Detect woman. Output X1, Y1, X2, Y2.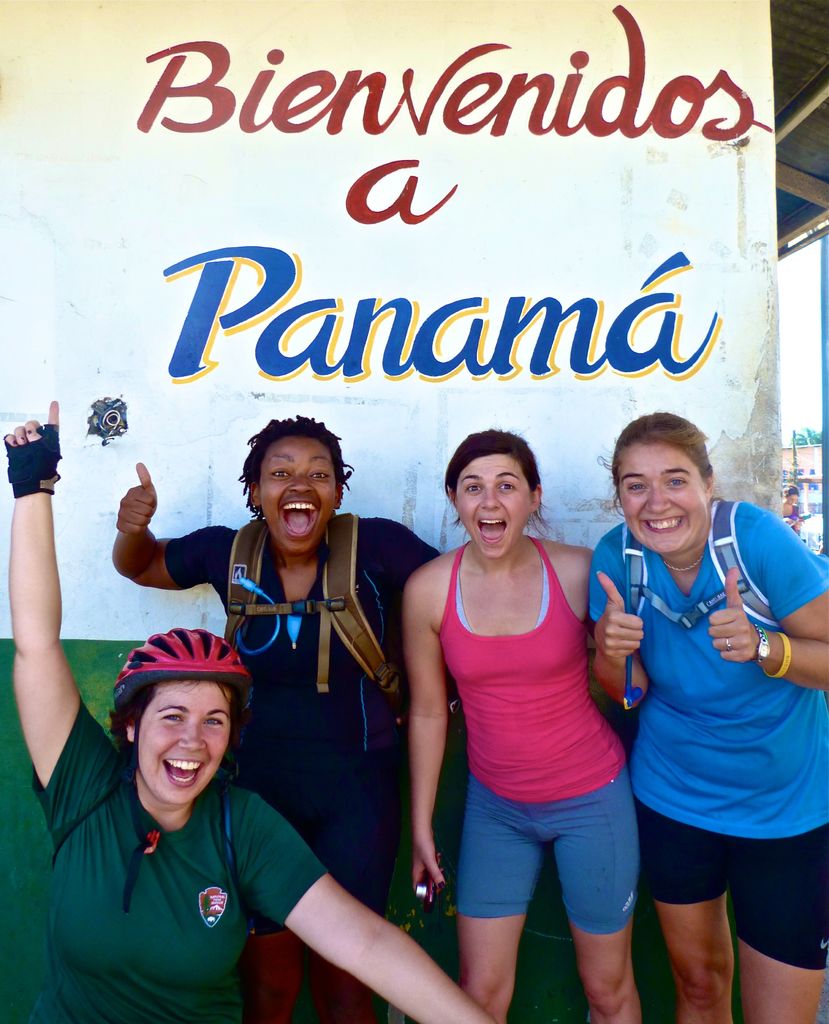
403, 428, 645, 1023.
